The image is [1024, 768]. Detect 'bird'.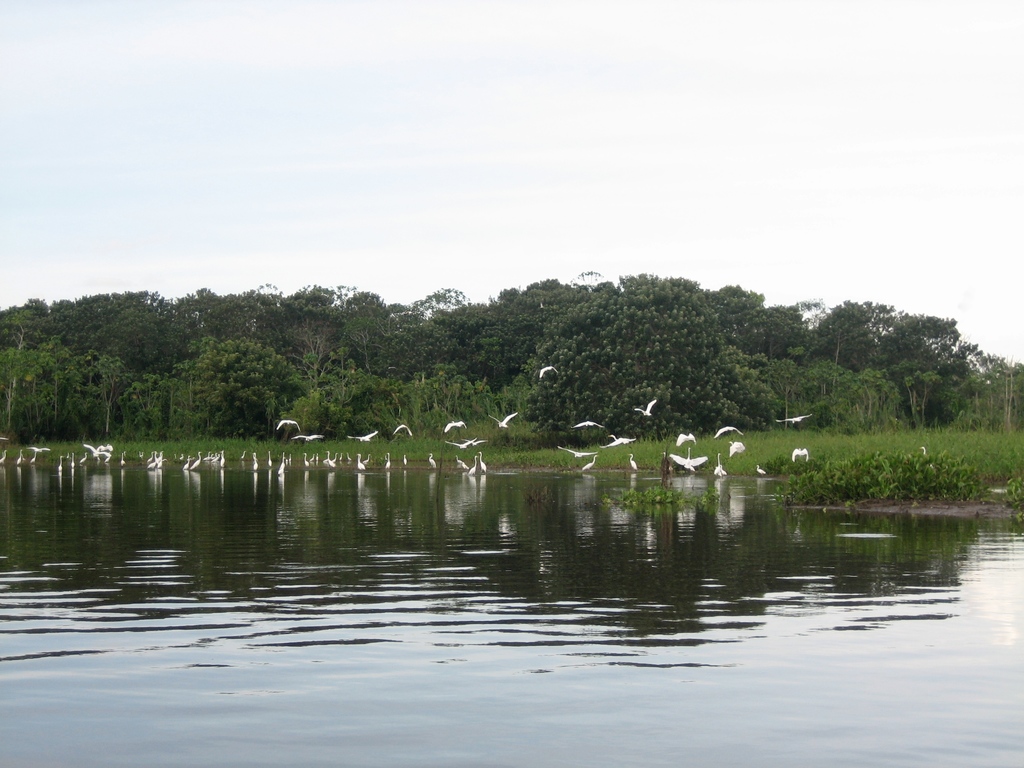
Detection: bbox=(440, 417, 465, 431).
